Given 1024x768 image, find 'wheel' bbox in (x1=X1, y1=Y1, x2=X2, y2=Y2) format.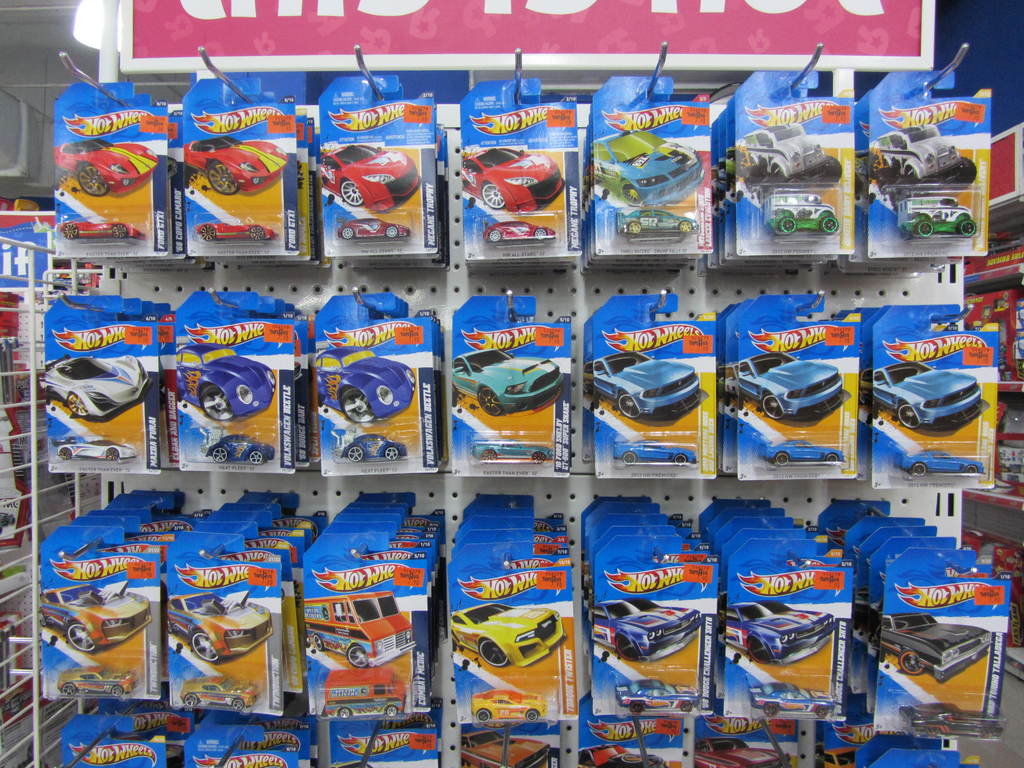
(x1=675, y1=454, x2=686, y2=463).
